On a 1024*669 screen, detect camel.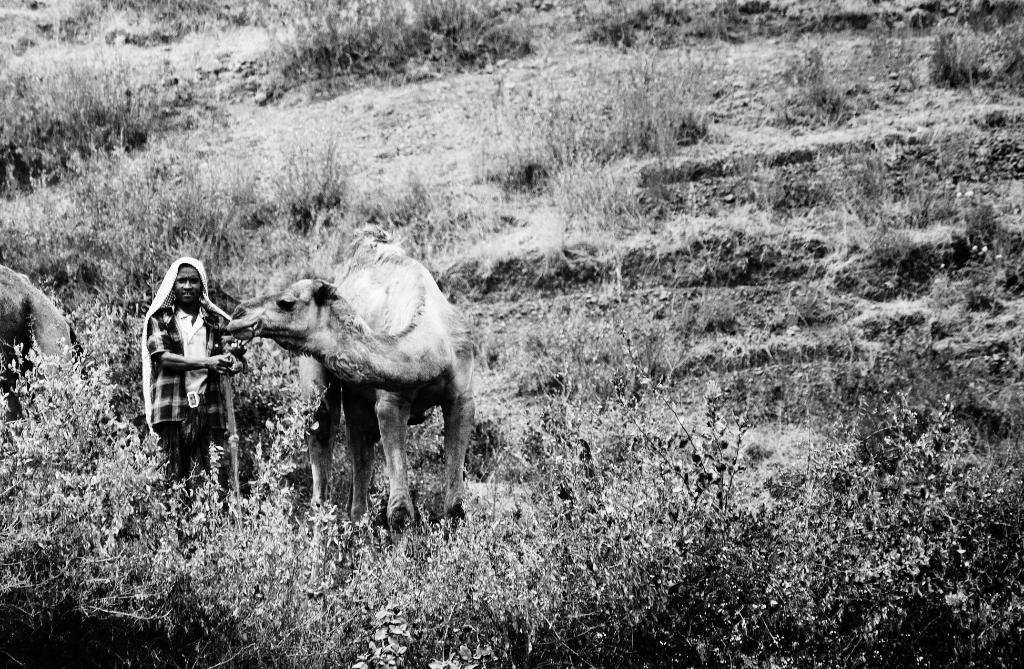
bbox=[223, 235, 486, 546].
